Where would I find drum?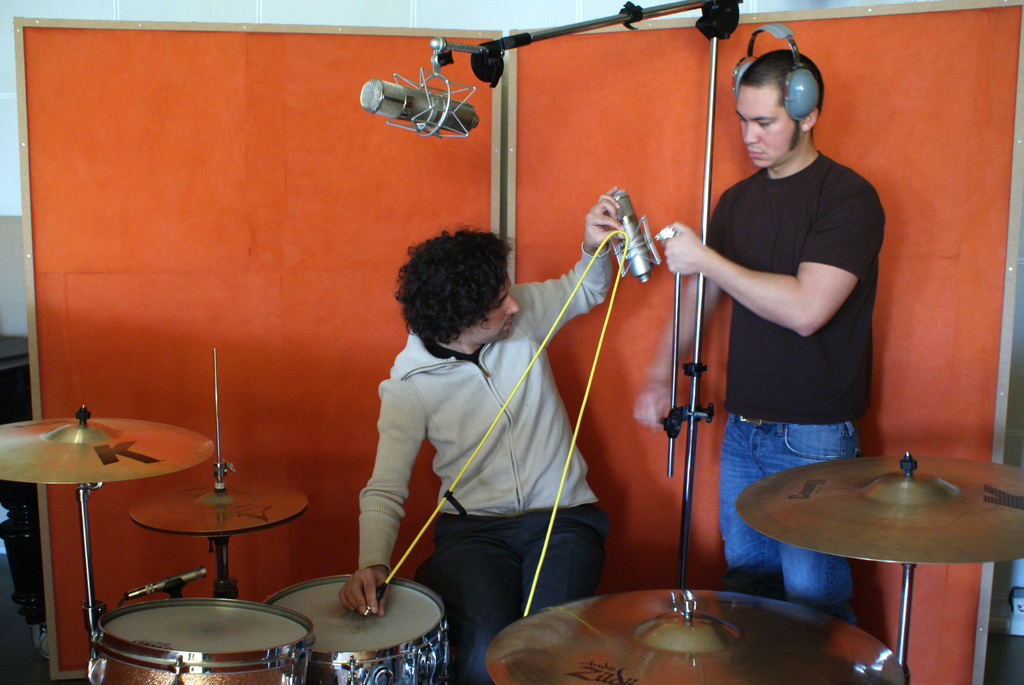
At region(86, 597, 316, 684).
